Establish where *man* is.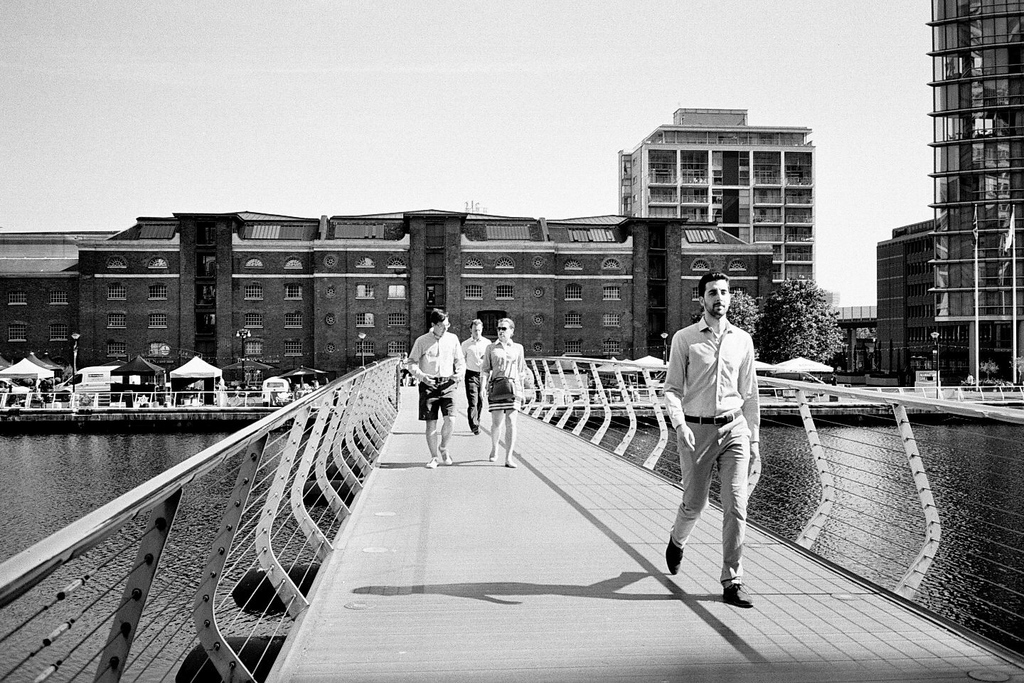
Established at [455, 312, 491, 439].
